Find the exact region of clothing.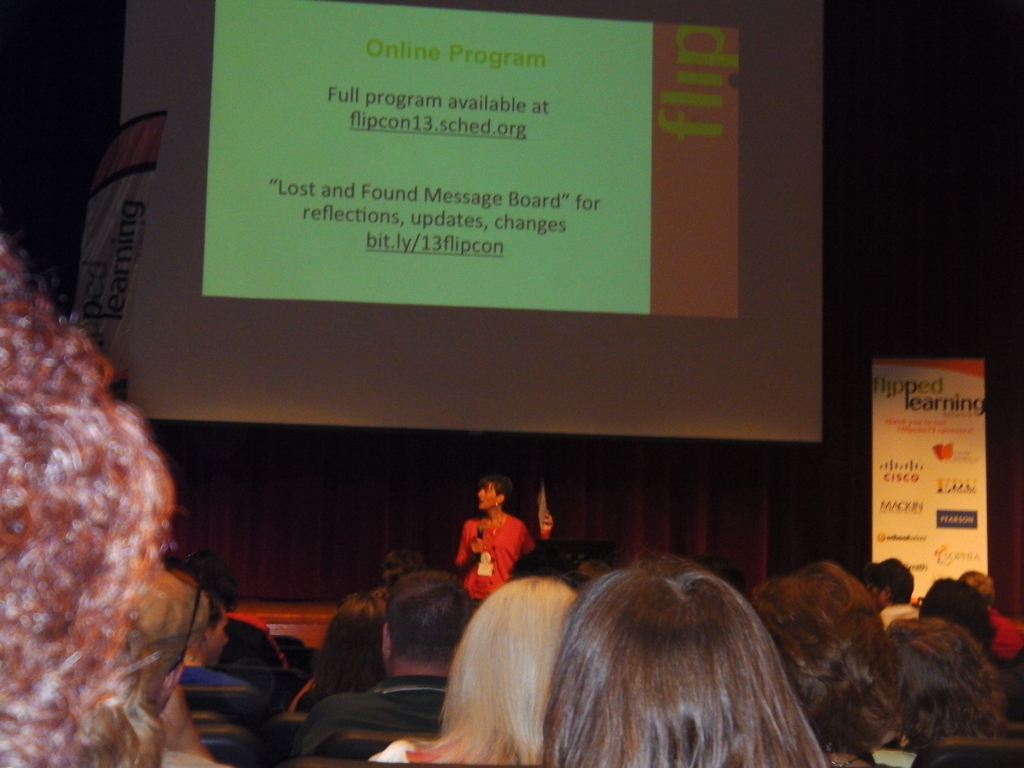
Exact region: Rect(460, 495, 545, 608).
